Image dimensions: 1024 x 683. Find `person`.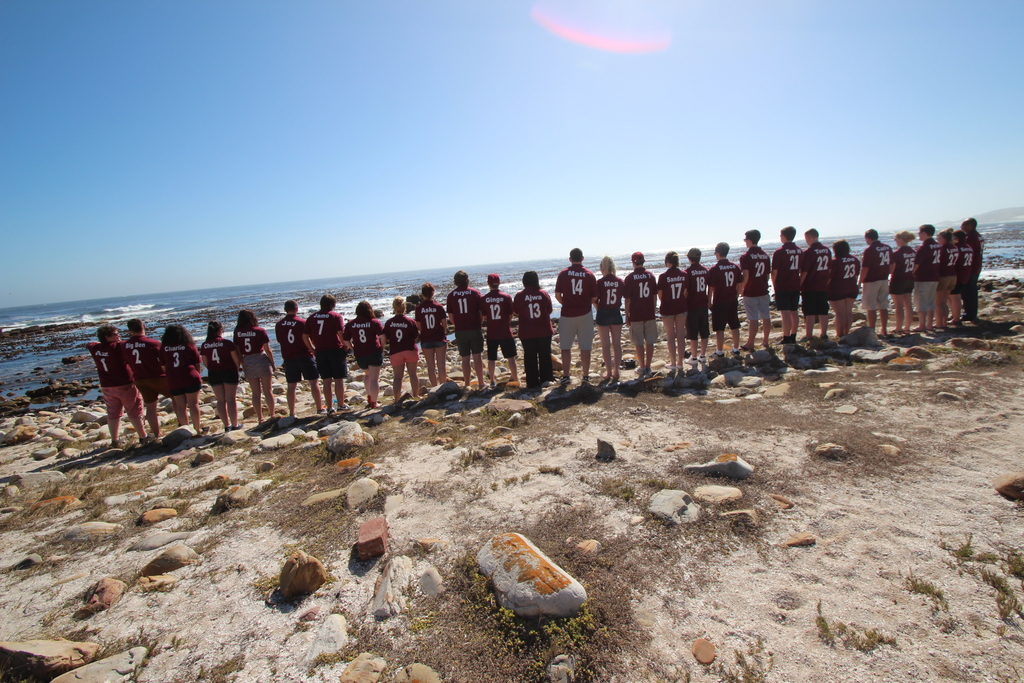
682,246,712,368.
